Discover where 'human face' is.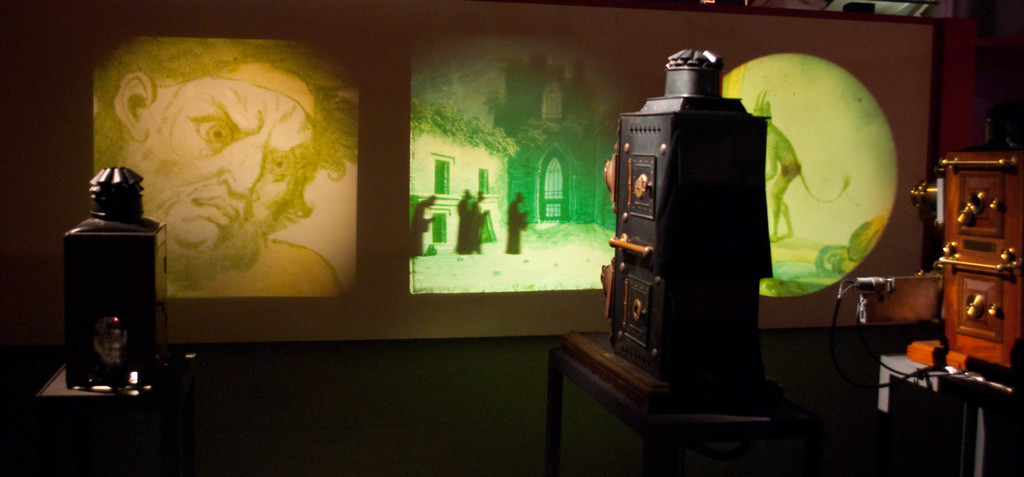
Discovered at 140, 74, 312, 259.
